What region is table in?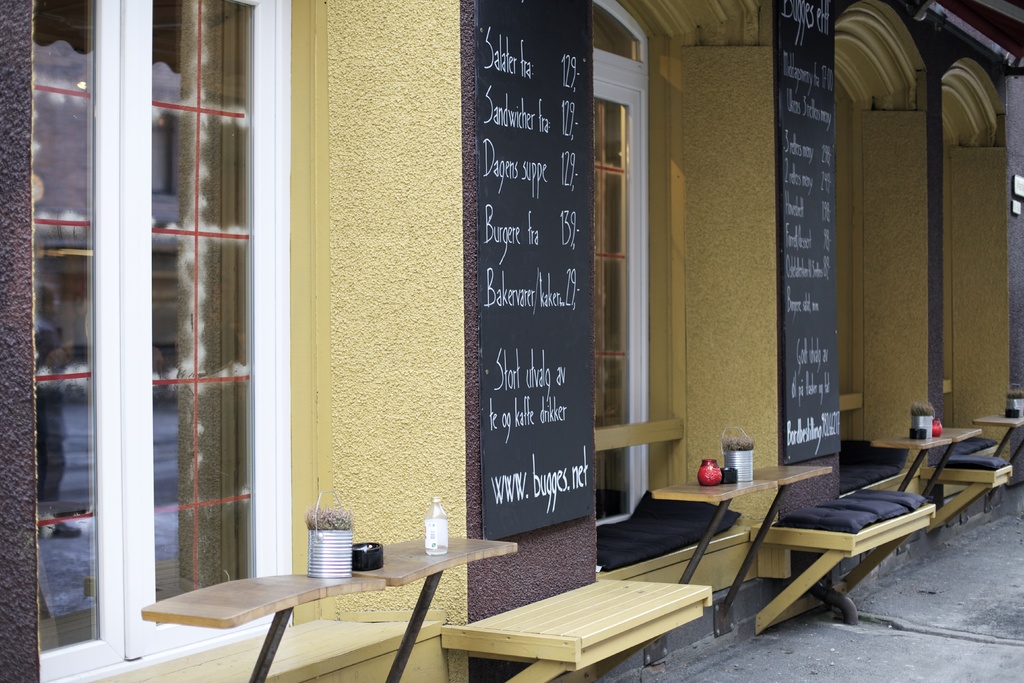
(967,408,1023,483).
